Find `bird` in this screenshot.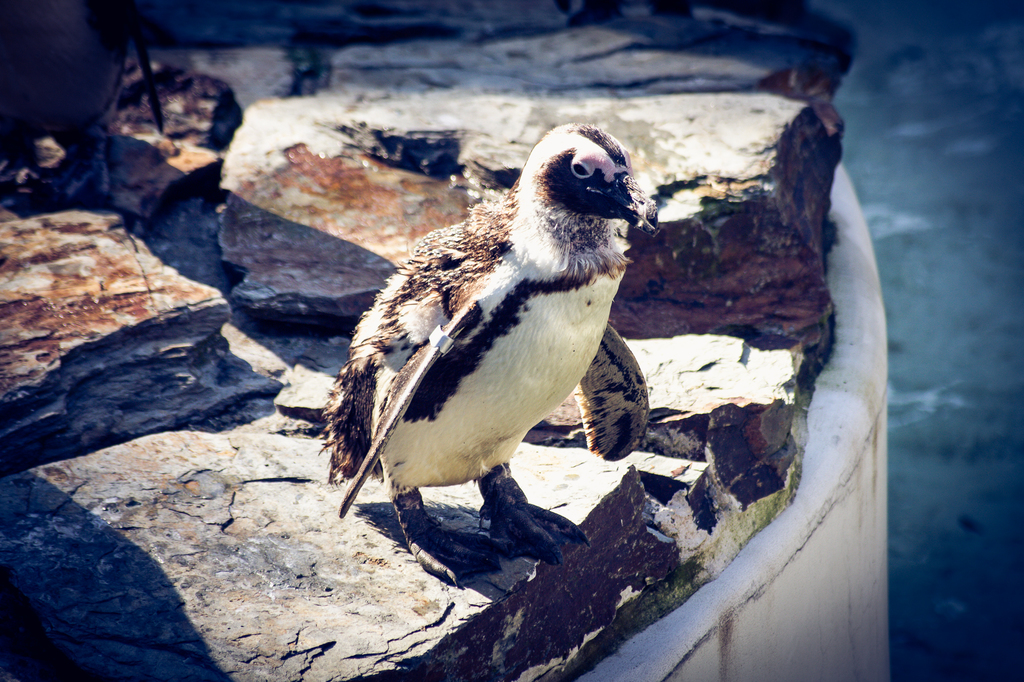
The bounding box for `bird` is 0:0:164:203.
